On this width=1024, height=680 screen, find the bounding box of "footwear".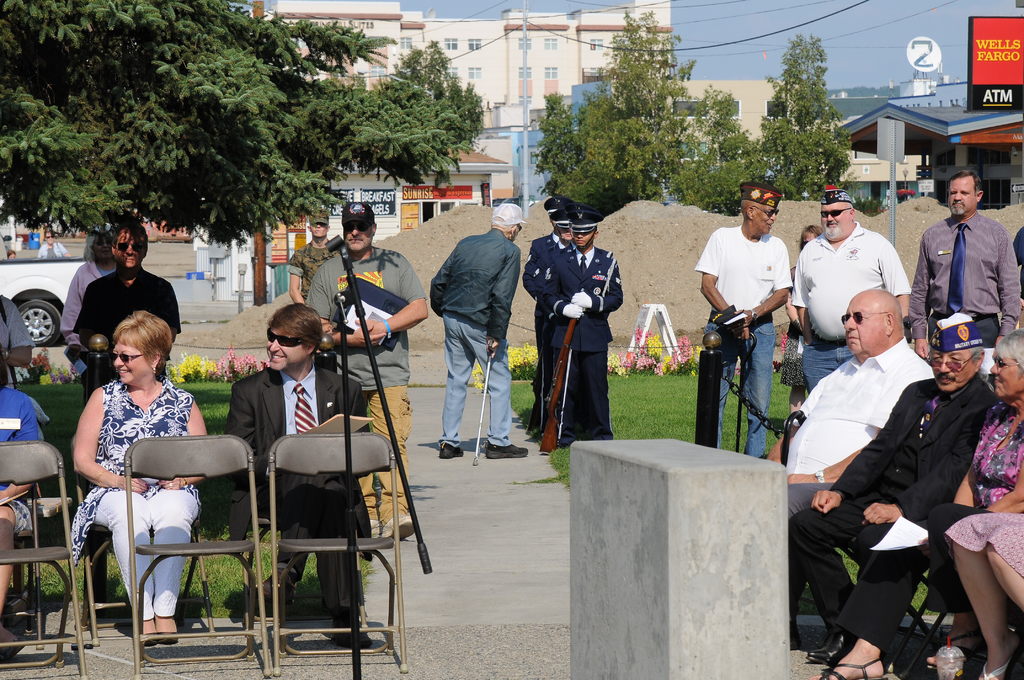
Bounding box: [x1=382, y1=515, x2=420, y2=545].
